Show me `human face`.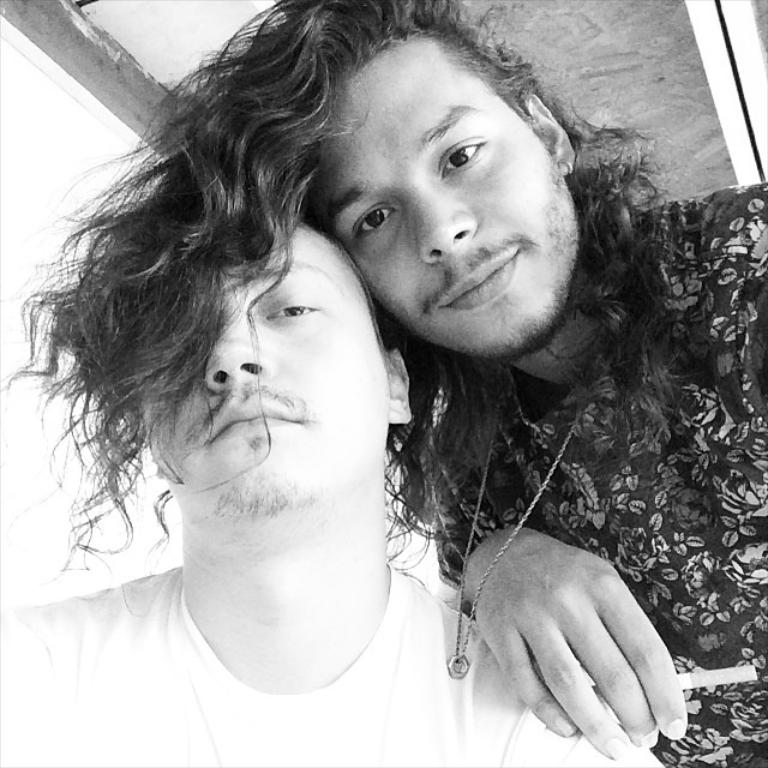
`human face` is here: bbox(150, 222, 391, 506).
